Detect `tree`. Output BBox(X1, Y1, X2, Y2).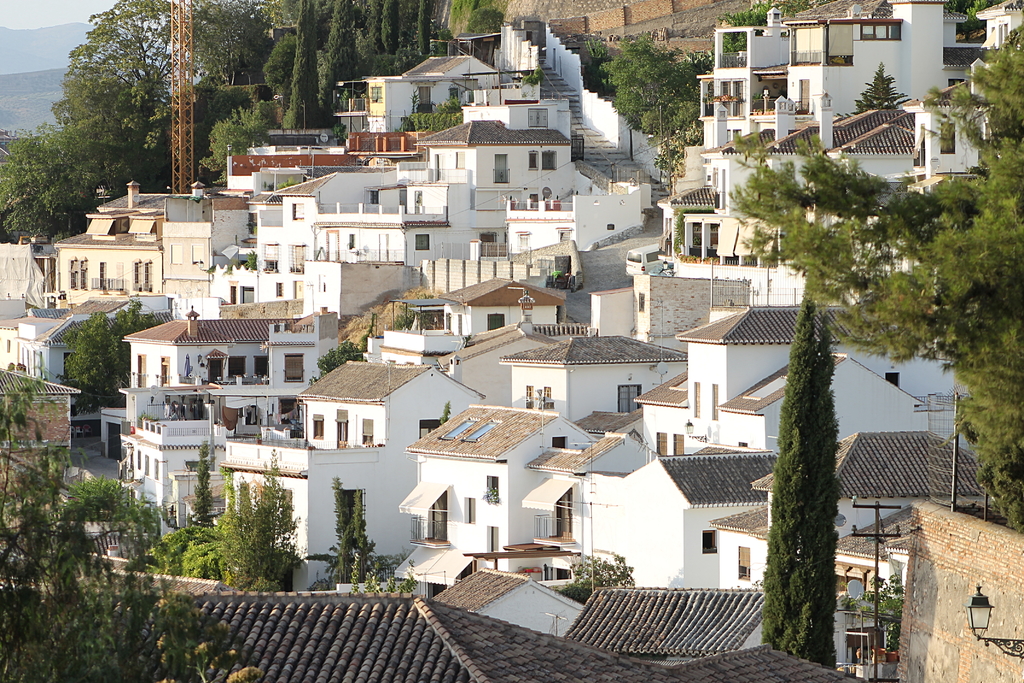
BBox(312, 481, 378, 594).
